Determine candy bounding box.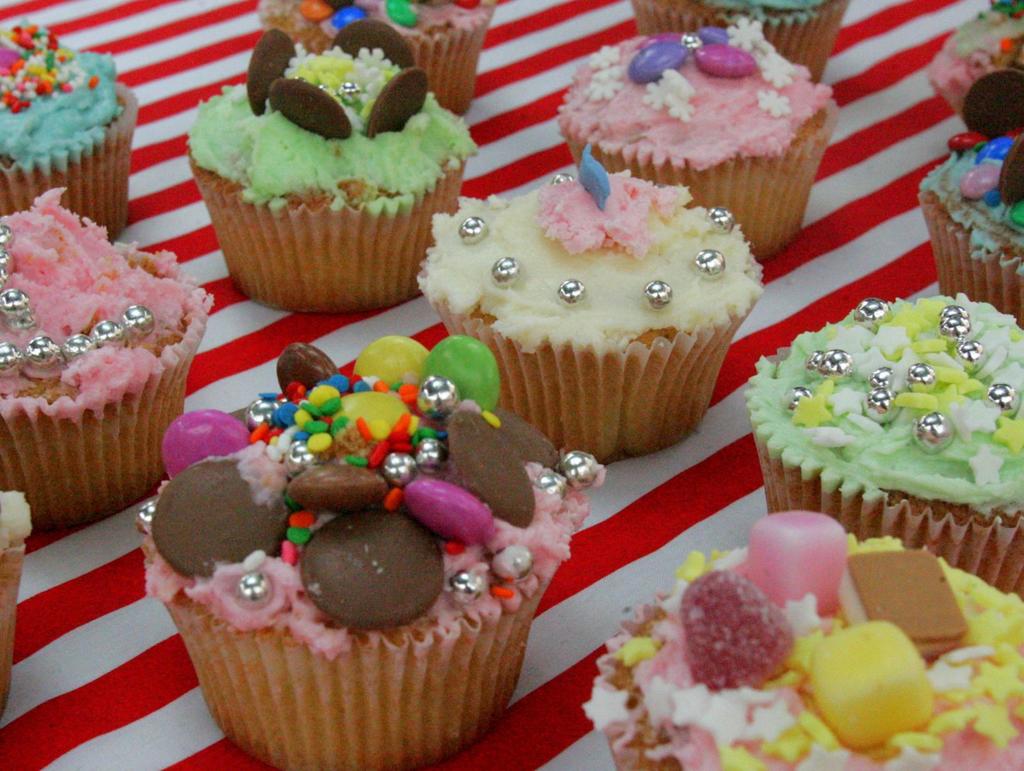
Determined: 364,61,428,139.
